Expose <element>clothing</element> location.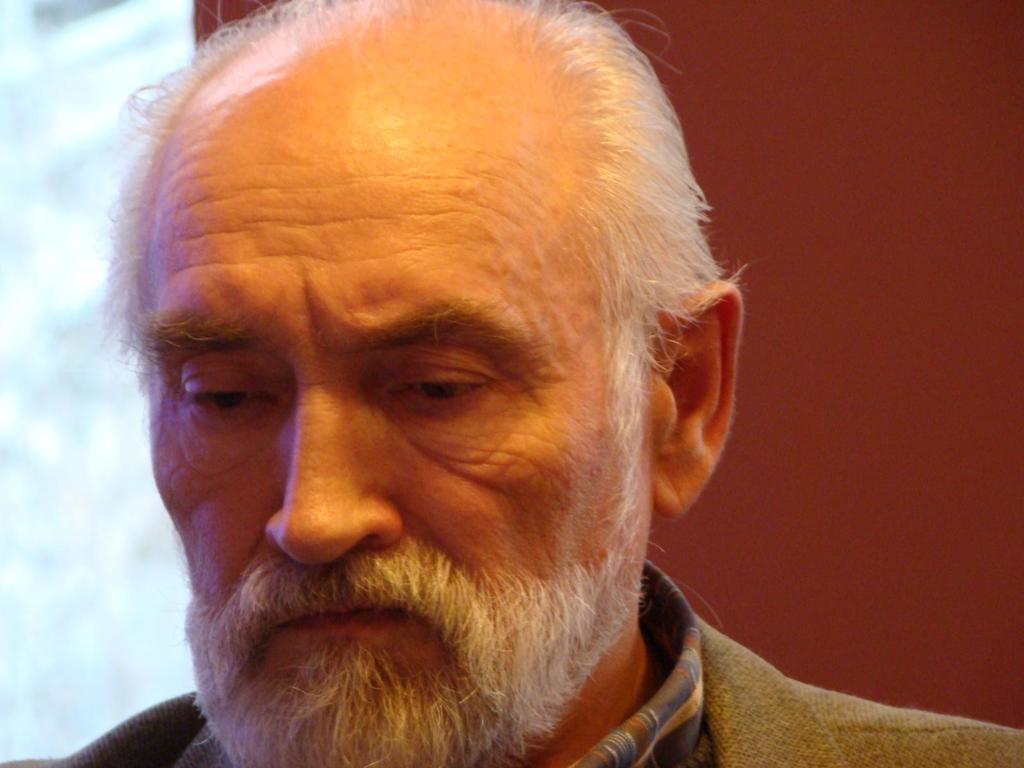
Exposed at x1=0 y1=559 x2=1023 y2=762.
